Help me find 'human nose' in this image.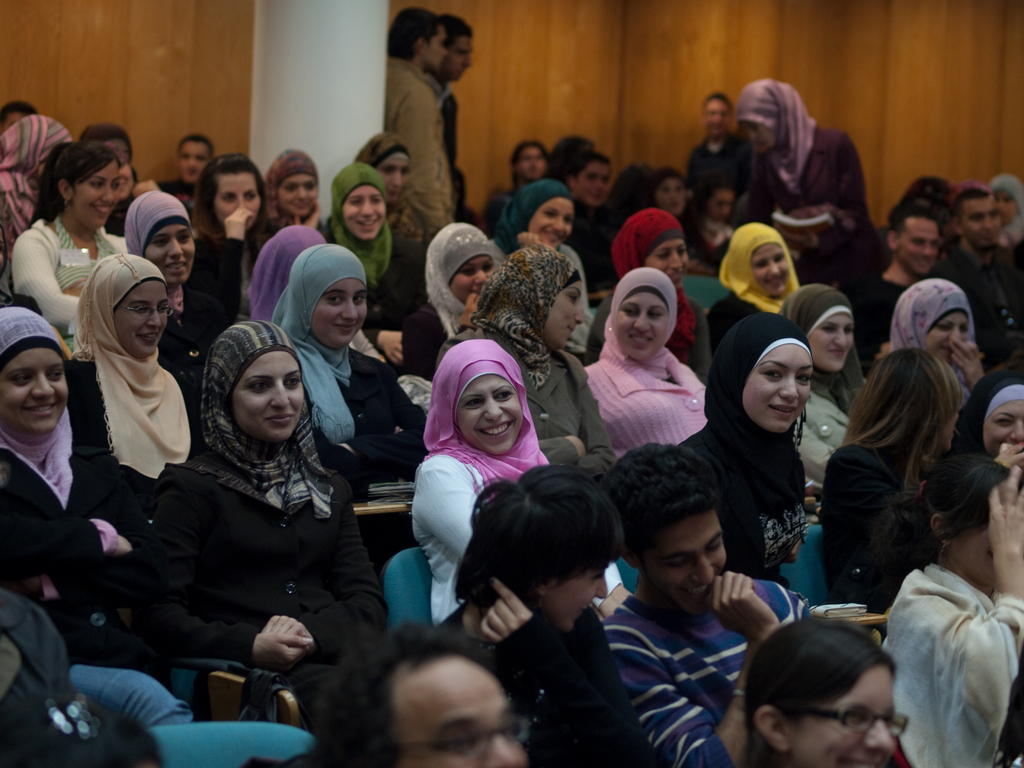
Found it: (865,719,890,752).
